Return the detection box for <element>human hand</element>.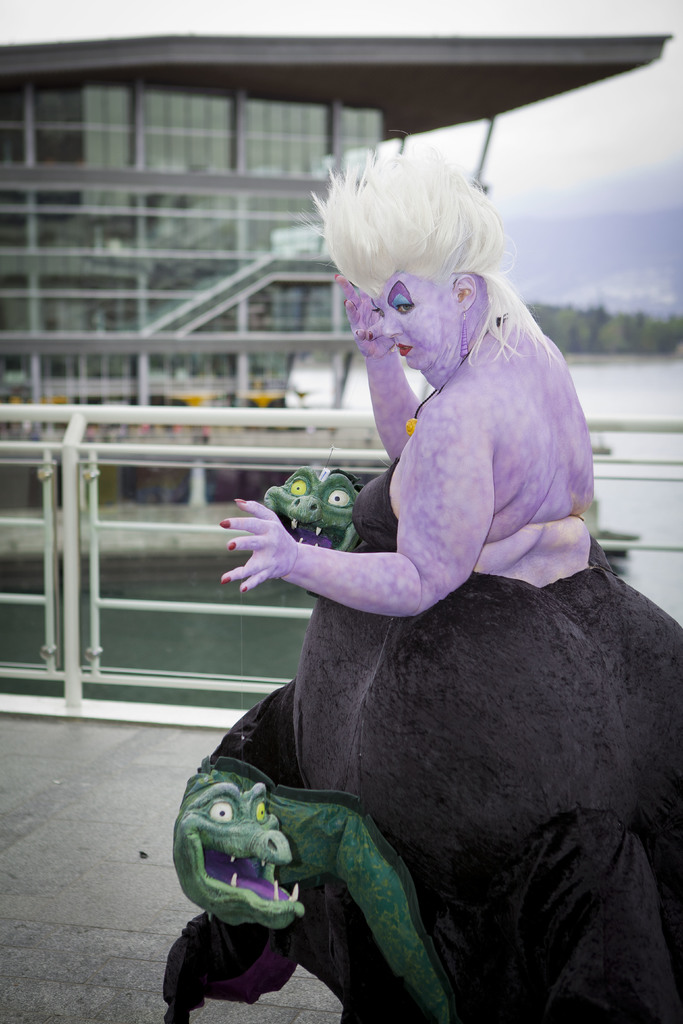
(334, 271, 402, 367).
